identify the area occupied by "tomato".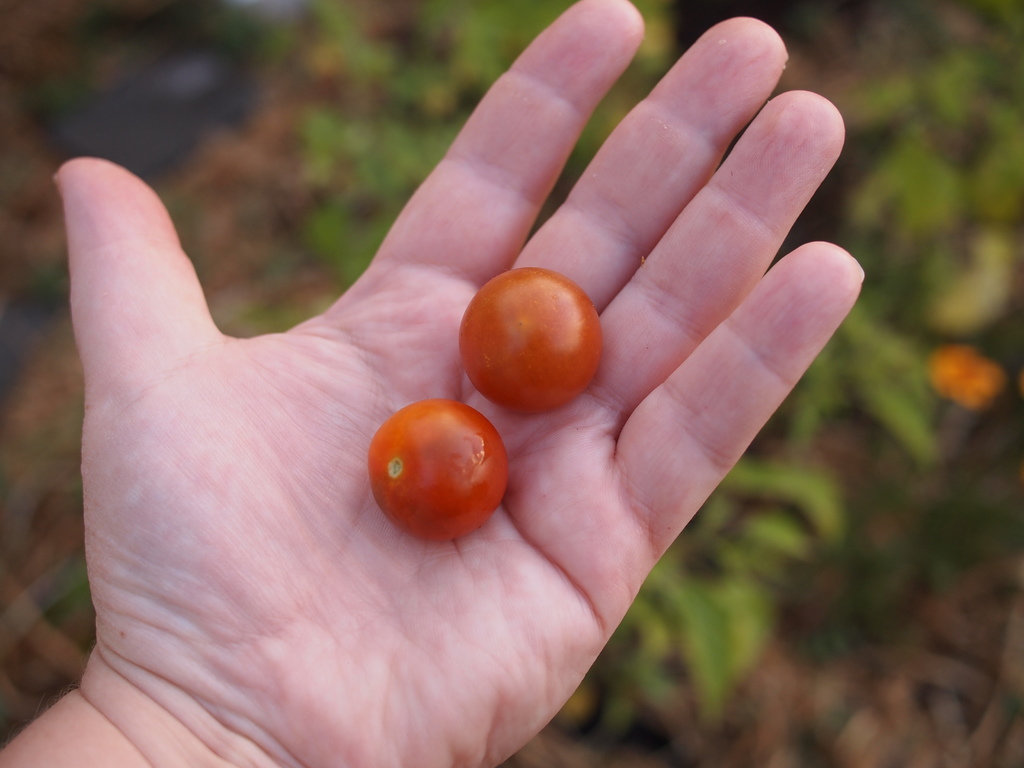
Area: <box>353,383,517,545</box>.
